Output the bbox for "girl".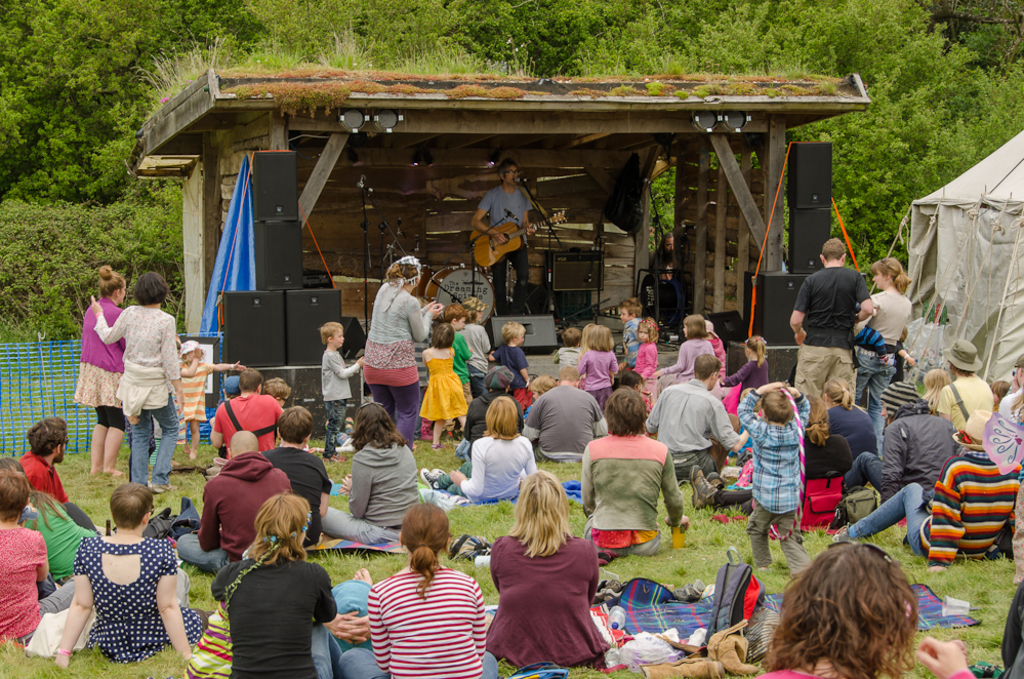
(left=795, top=389, right=851, bottom=535).
